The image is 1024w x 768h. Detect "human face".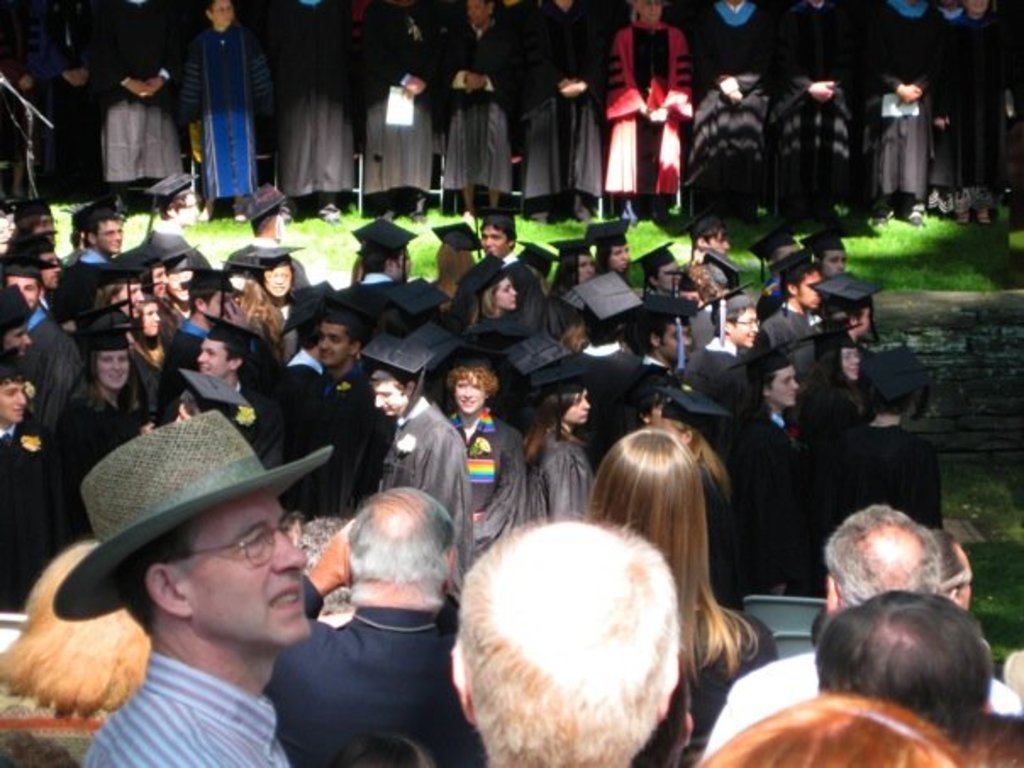
Detection: 824 246 844 283.
